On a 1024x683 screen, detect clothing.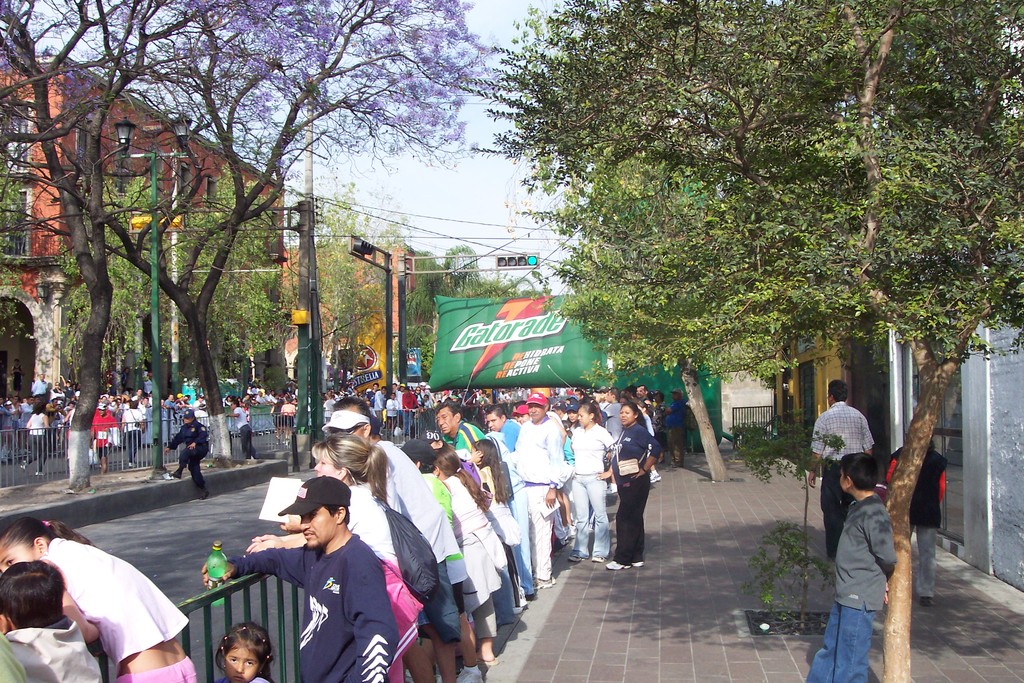
(x1=142, y1=405, x2=156, y2=443).
